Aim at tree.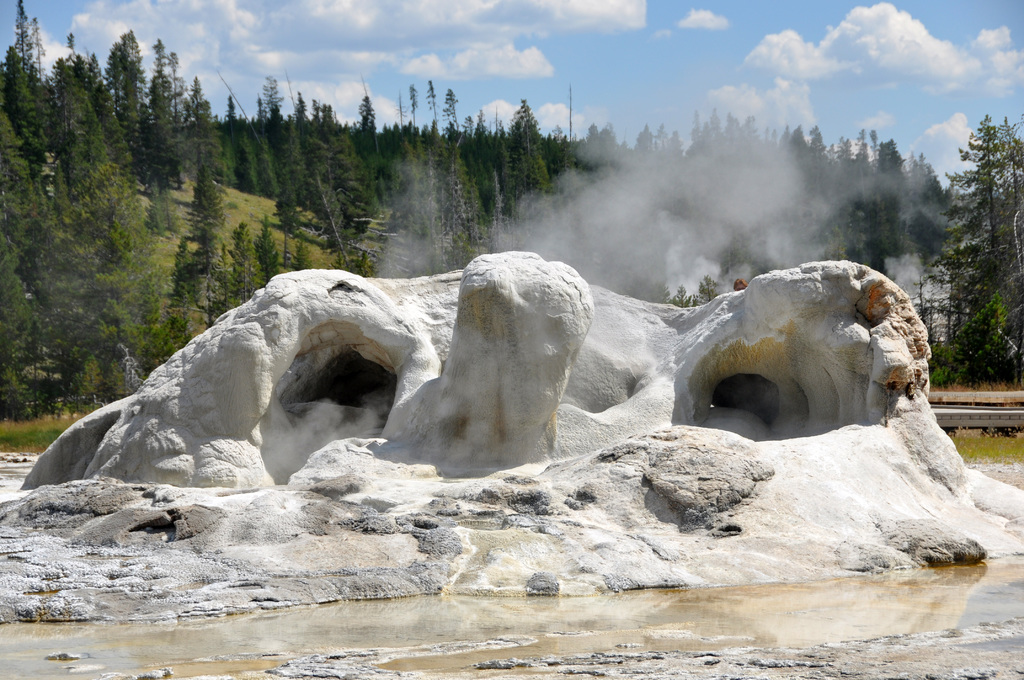
Aimed at crop(943, 121, 1020, 367).
